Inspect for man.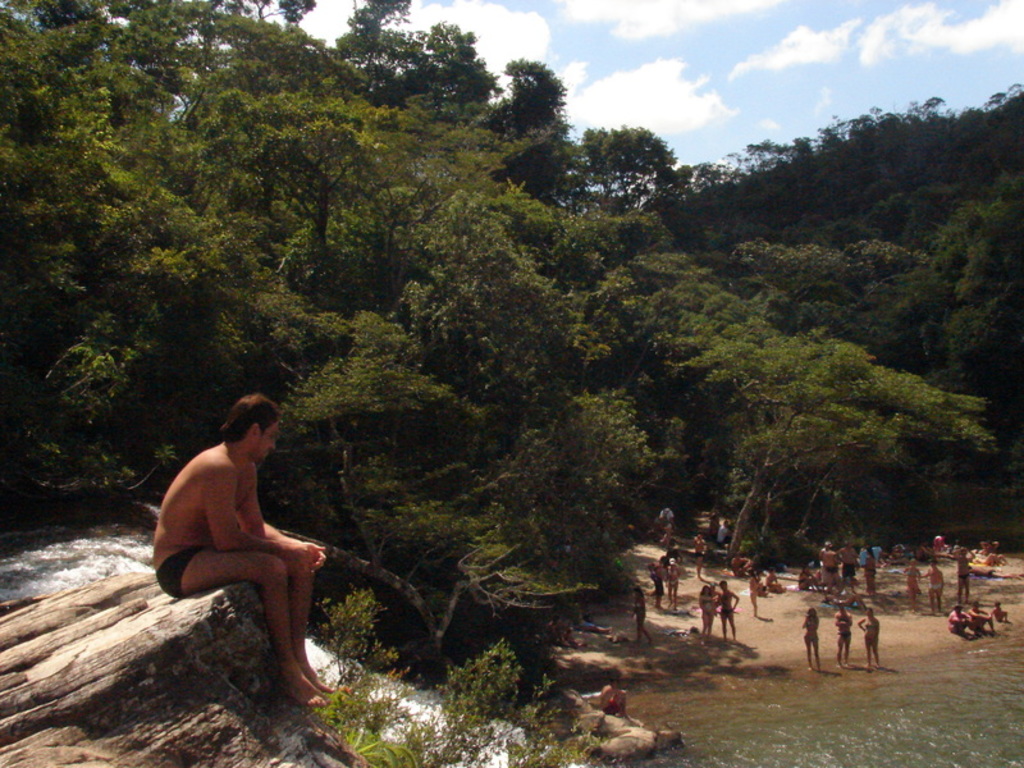
Inspection: l=598, t=678, r=630, b=713.
